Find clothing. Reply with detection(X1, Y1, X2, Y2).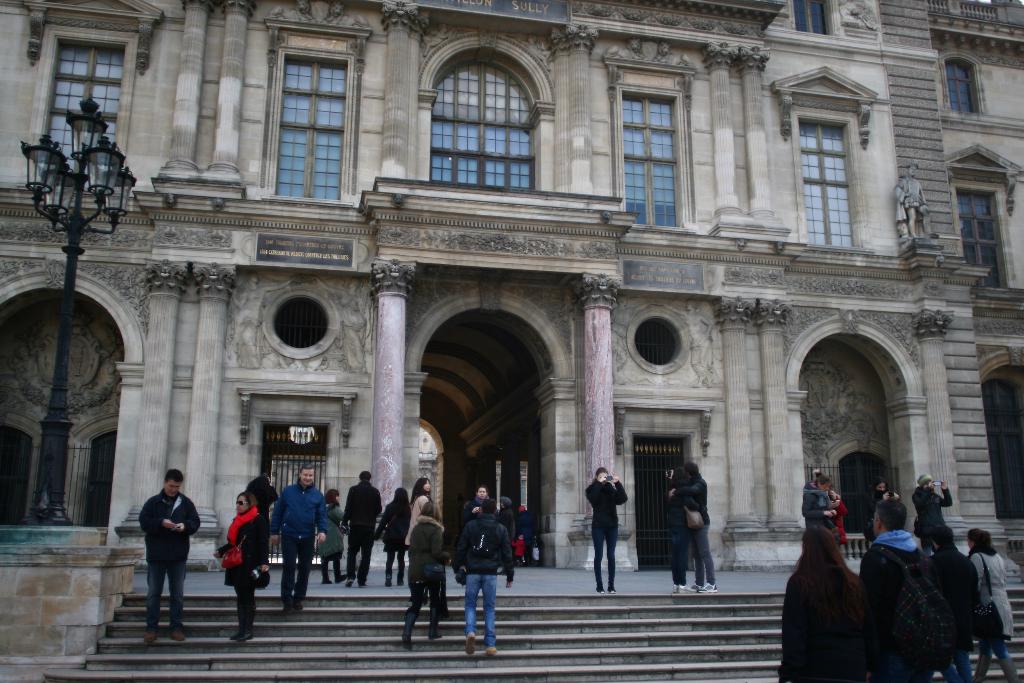
detection(911, 483, 957, 546).
